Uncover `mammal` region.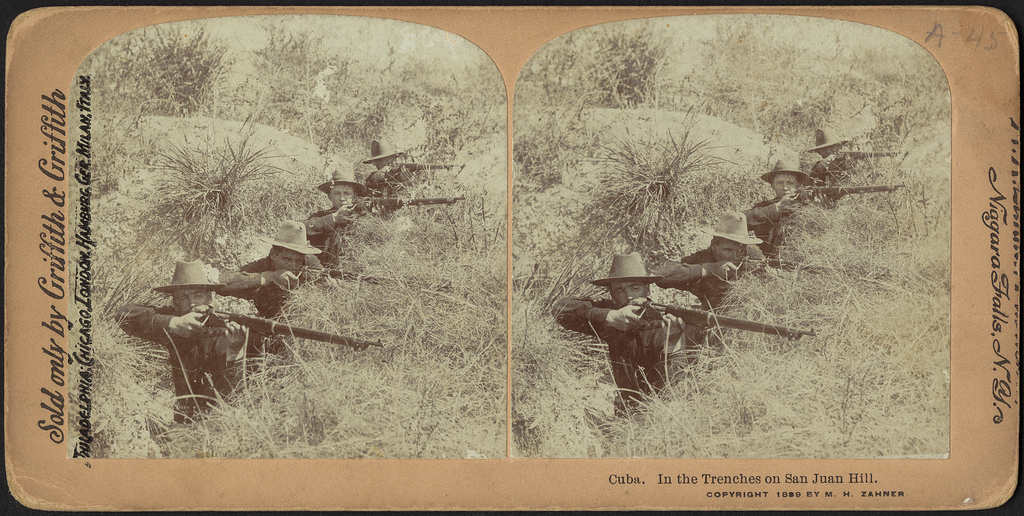
Uncovered: region(584, 260, 742, 406).
